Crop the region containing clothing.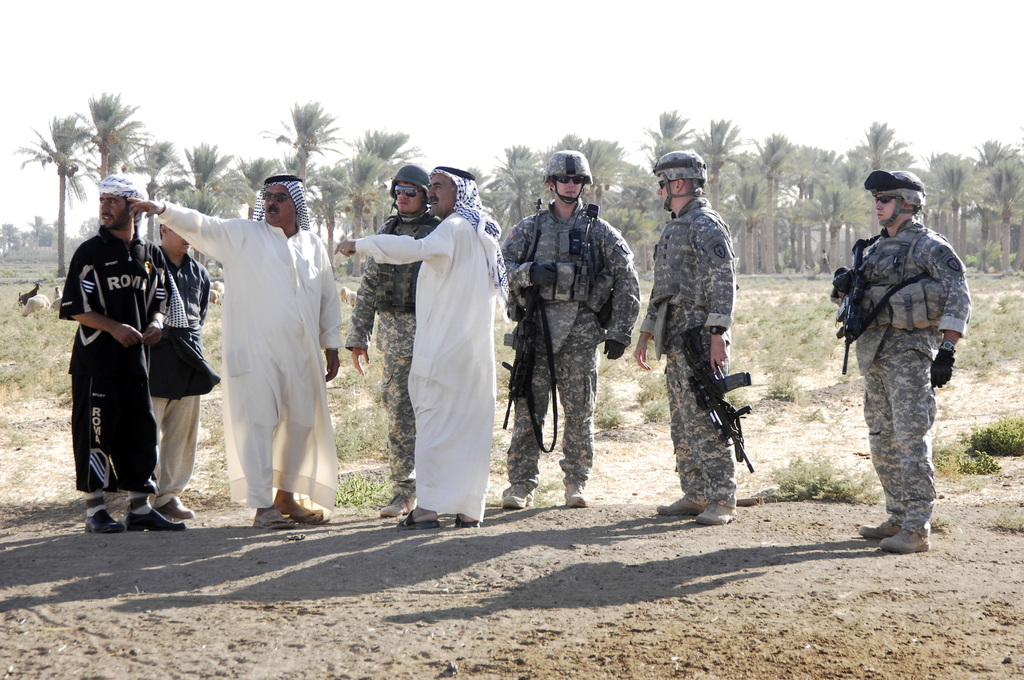
Crop region: 635, 196, 742, 504.
